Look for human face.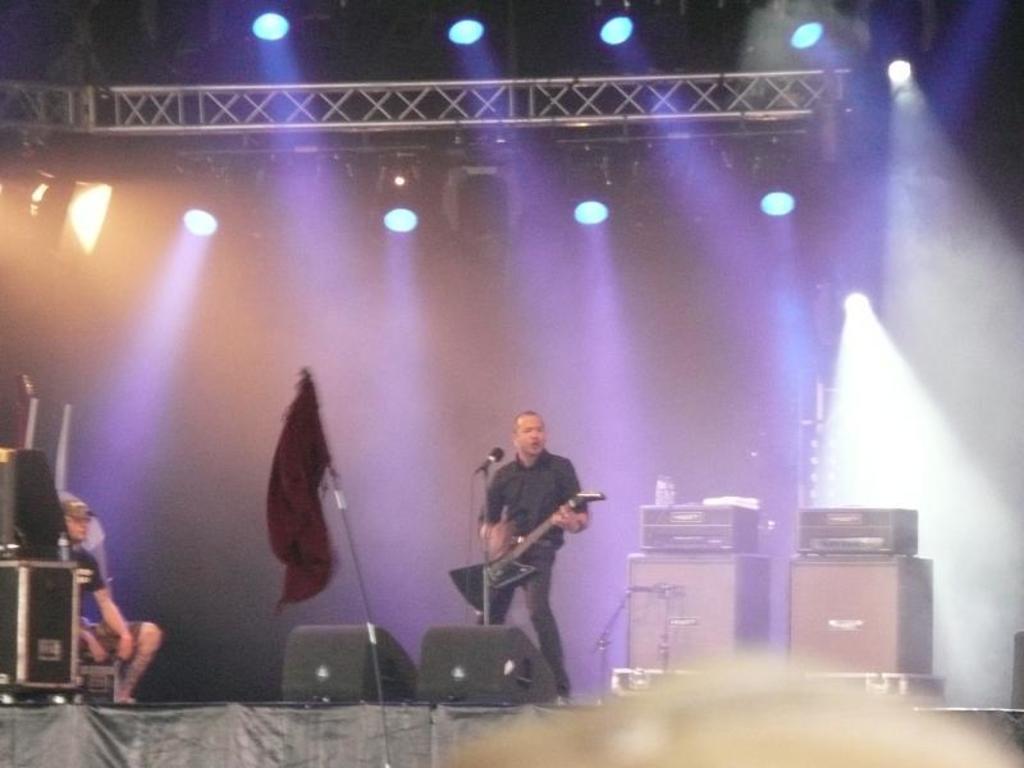
Found: [left=520, top=408, right=549, bottom=449].
